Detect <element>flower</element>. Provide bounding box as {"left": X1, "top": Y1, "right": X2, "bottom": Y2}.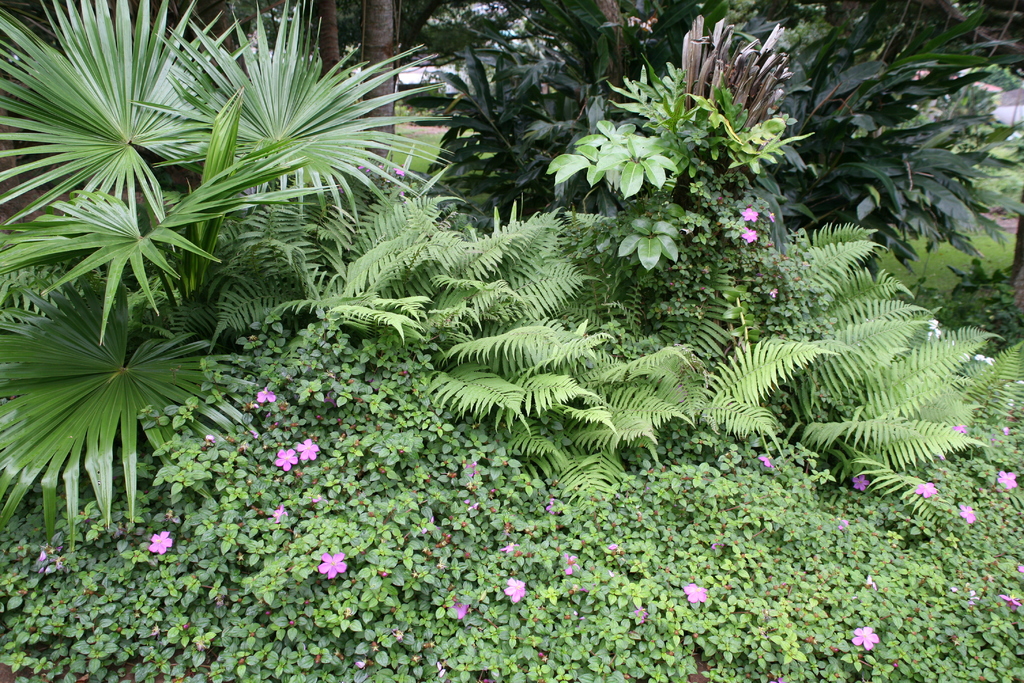
{"left": 769, "top": 210, "right": 777, "bottom": 224}.
